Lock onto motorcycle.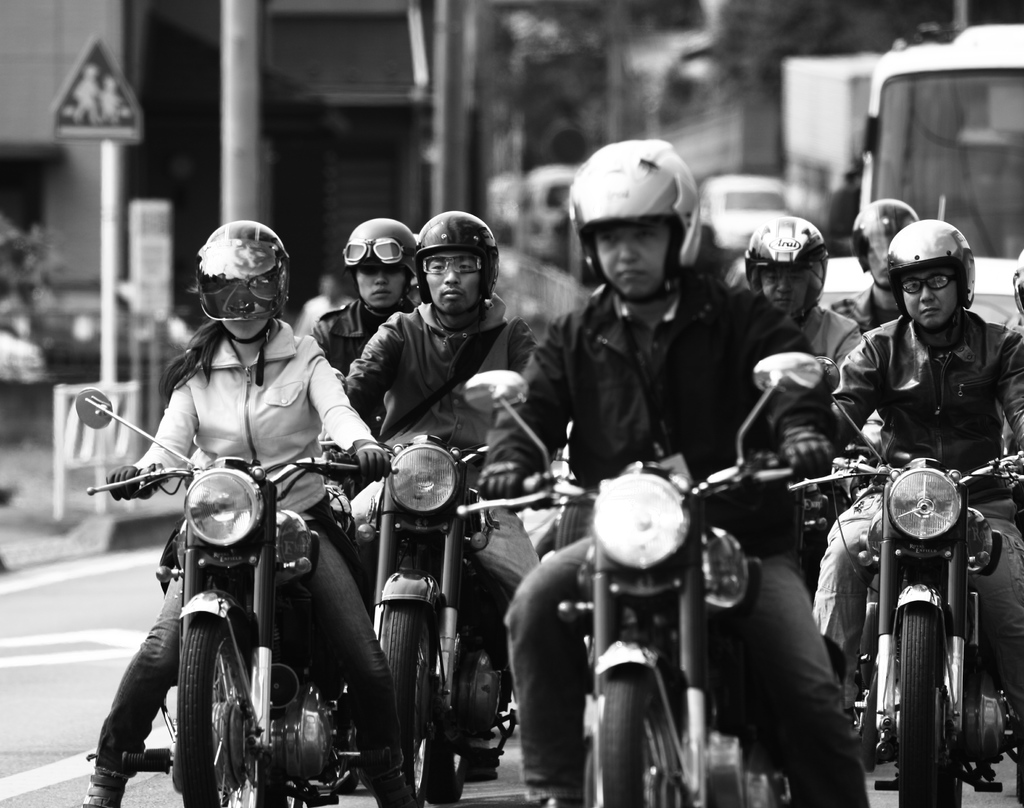
Locked: (316, 432, 520, 807).
